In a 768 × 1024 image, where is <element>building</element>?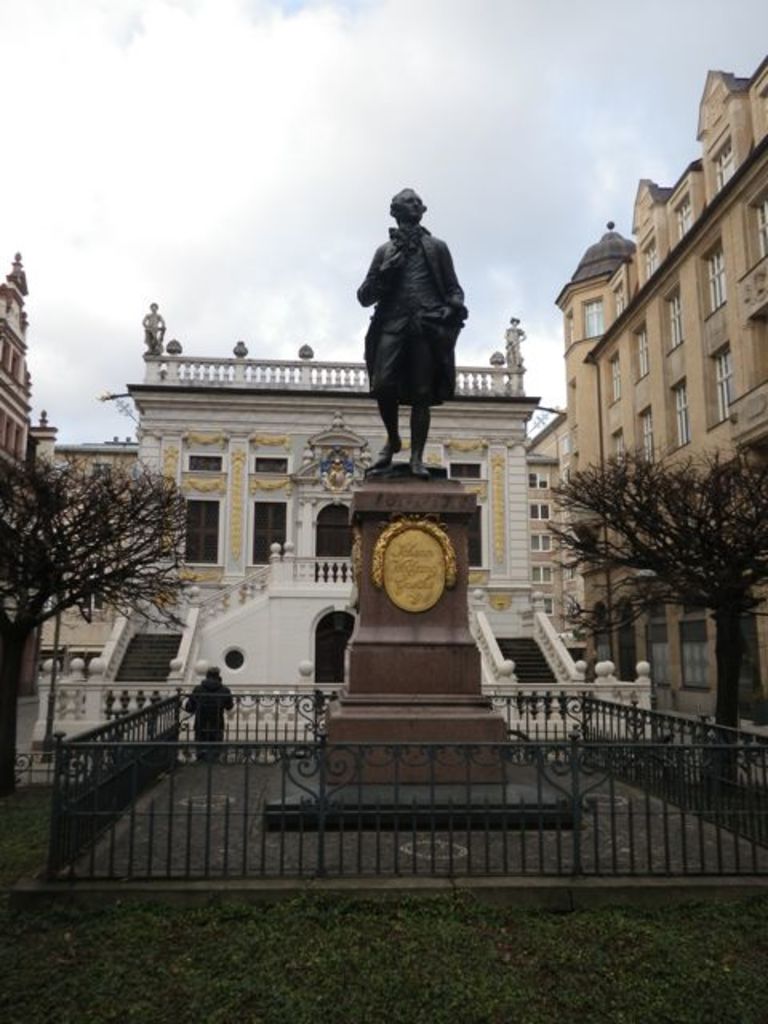
left=0, top=248, right=58, bottom=690.
